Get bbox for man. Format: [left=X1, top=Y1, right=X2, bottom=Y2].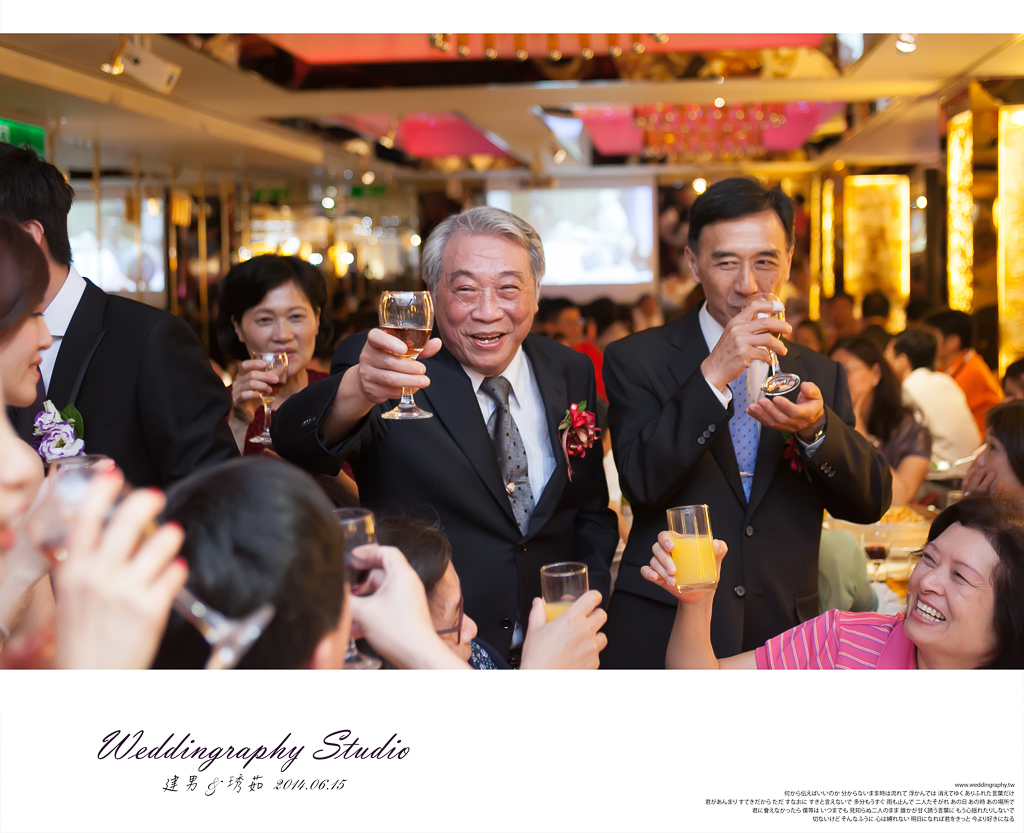
[left=882, top=326, right=980, bottom=465].
